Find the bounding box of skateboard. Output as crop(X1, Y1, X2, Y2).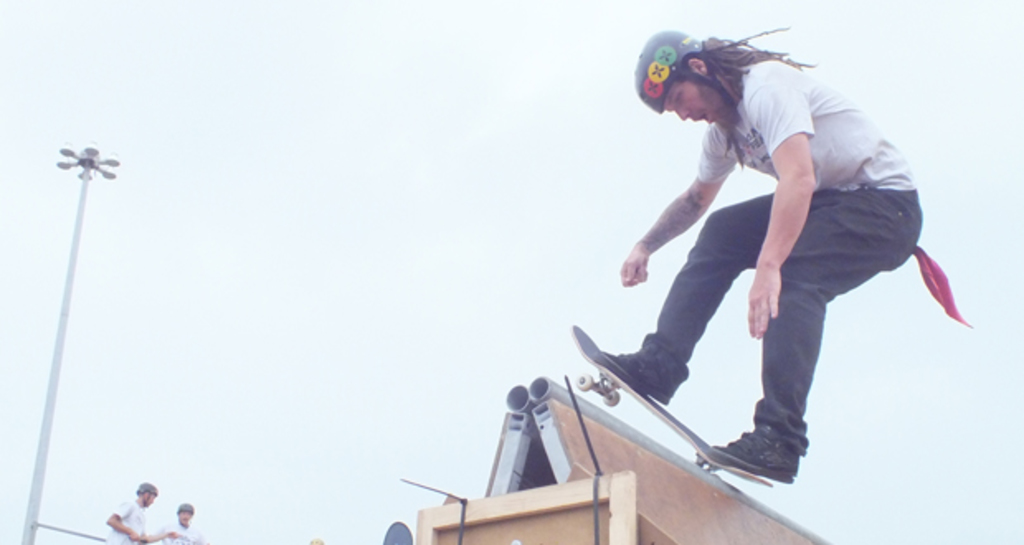
crop(533, 243, 818, 487).
